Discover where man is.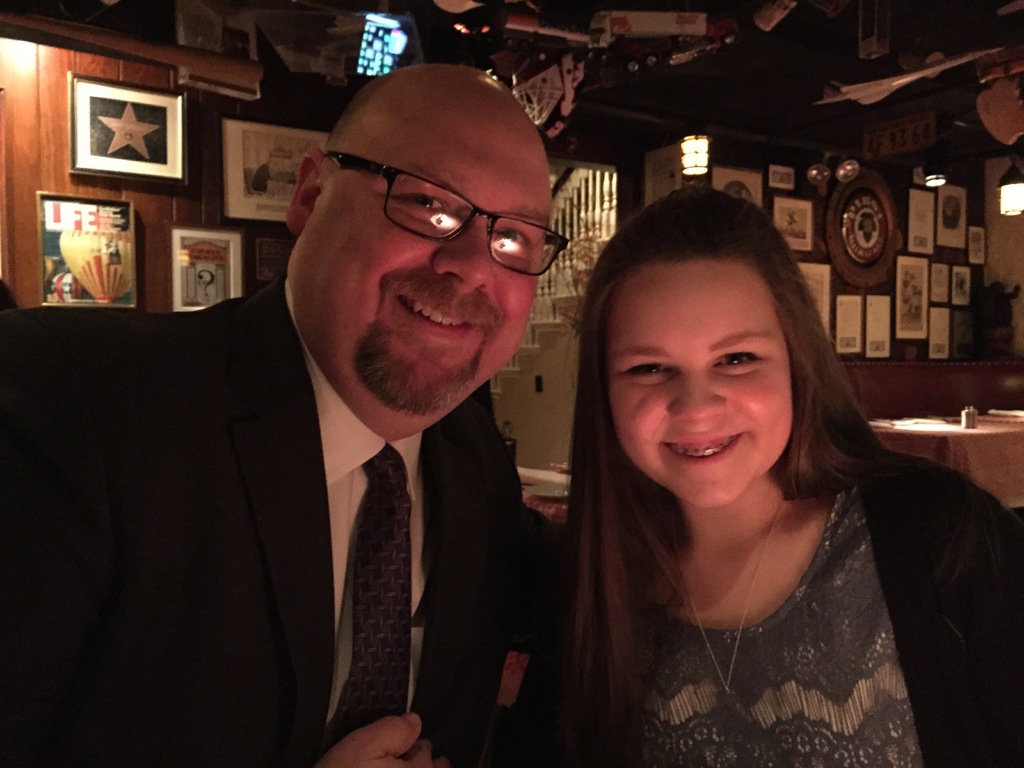
Discovered at (x1=28, y1=72, x2=618, y2=759).
